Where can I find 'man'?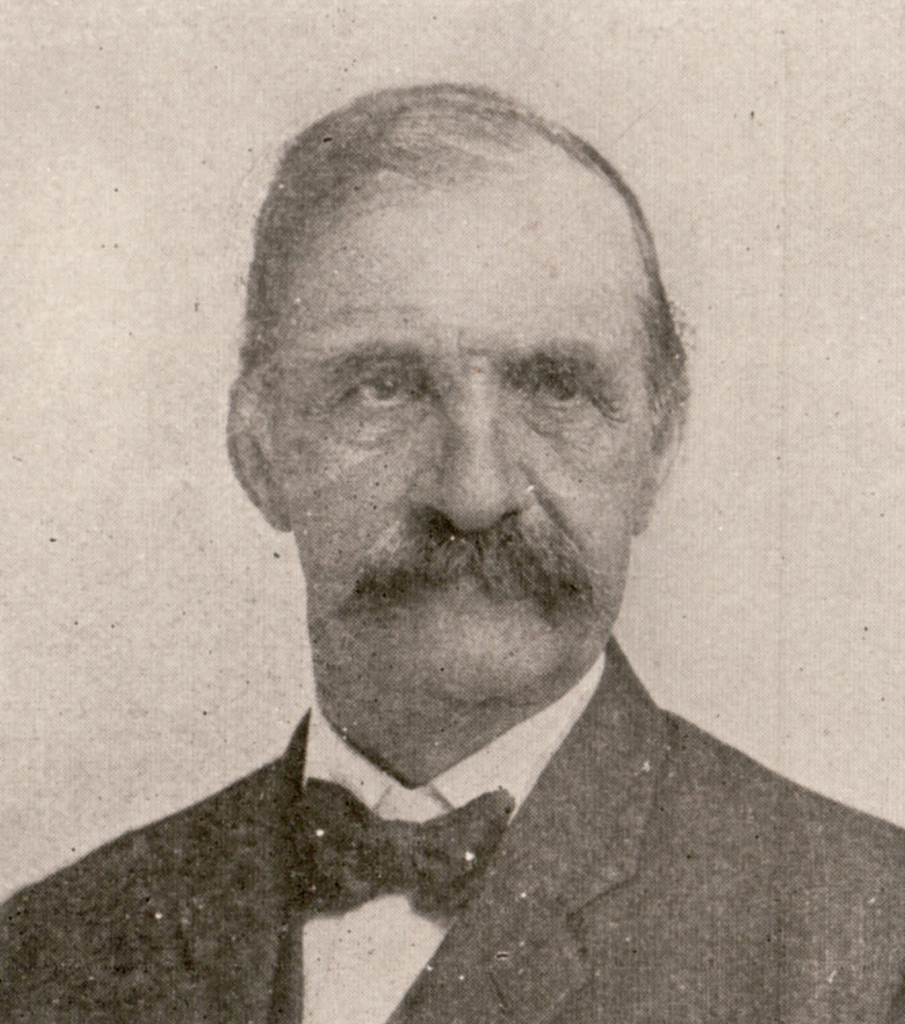
You can find it at x1=67 y1=96 x2=893 y2=1023.
